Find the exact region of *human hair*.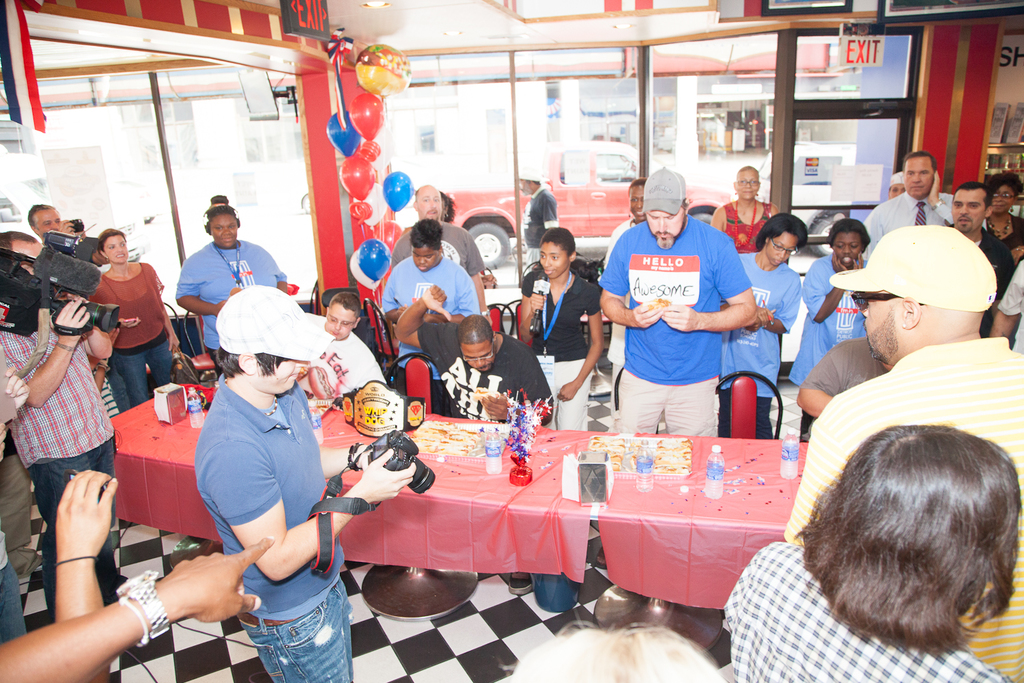
Exact region: region(627, 177, 649, 199).
